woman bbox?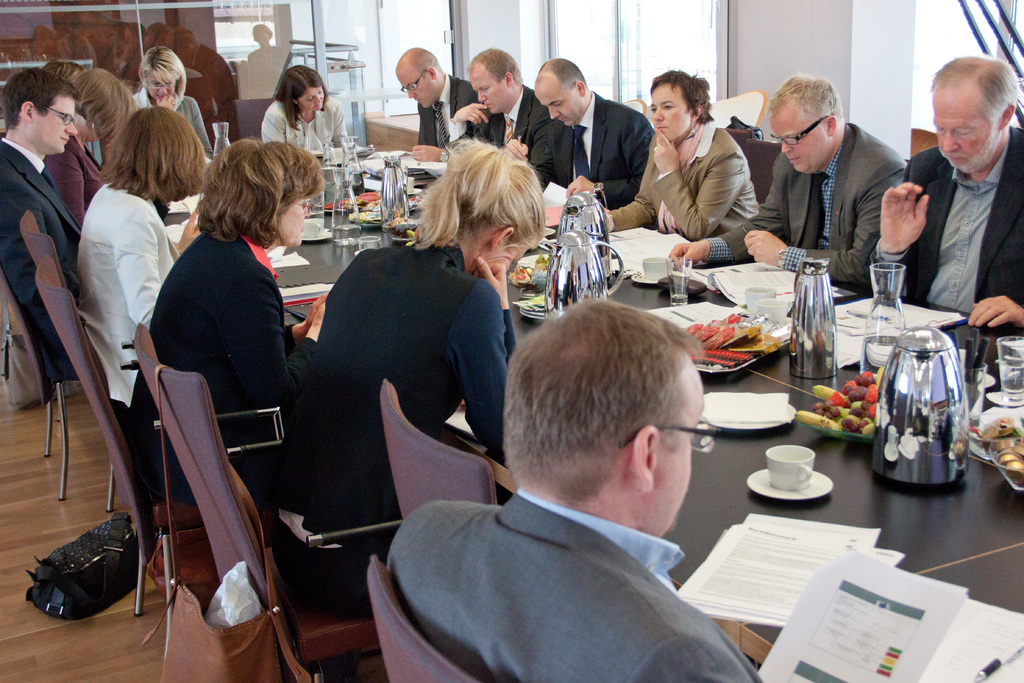
<region>272, 139, 546, 509</region>
